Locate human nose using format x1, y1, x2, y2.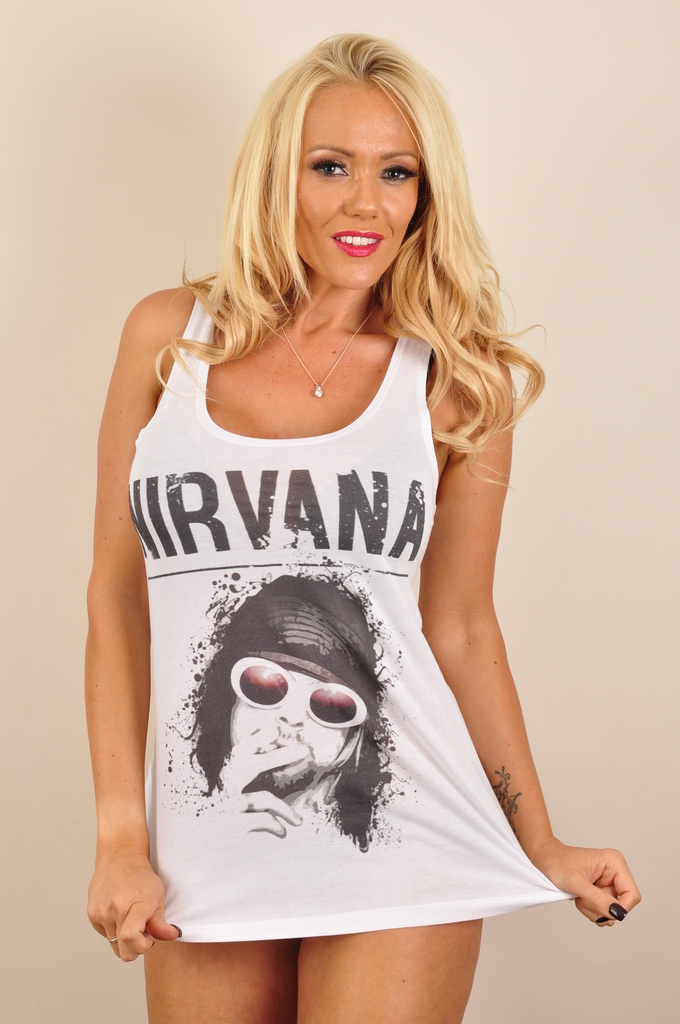
280, 693, 306, 728.
